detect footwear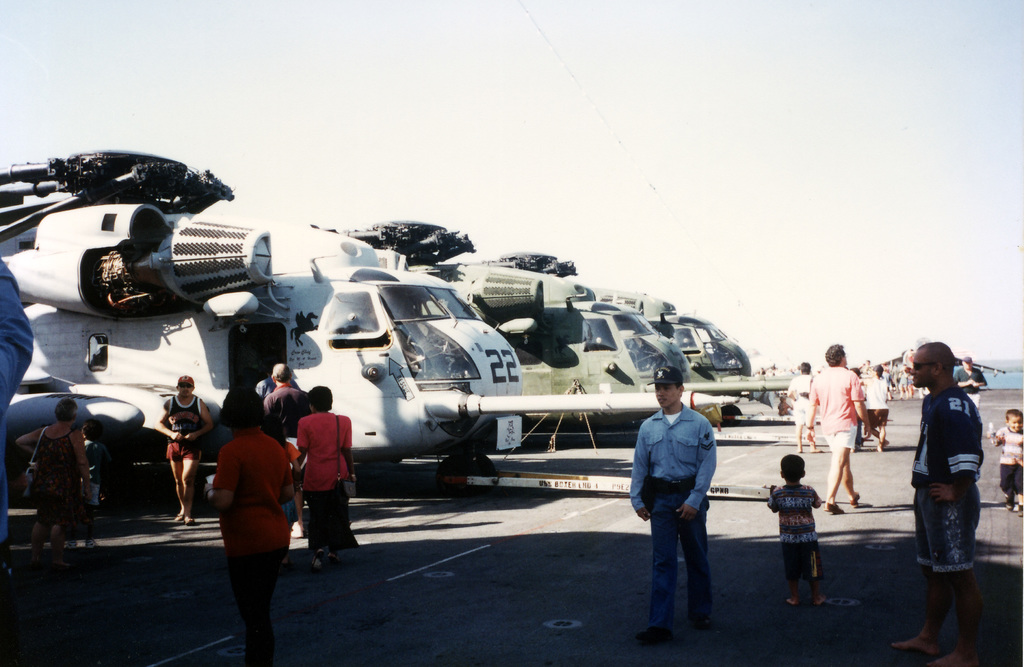
329, 549, 339, 563
